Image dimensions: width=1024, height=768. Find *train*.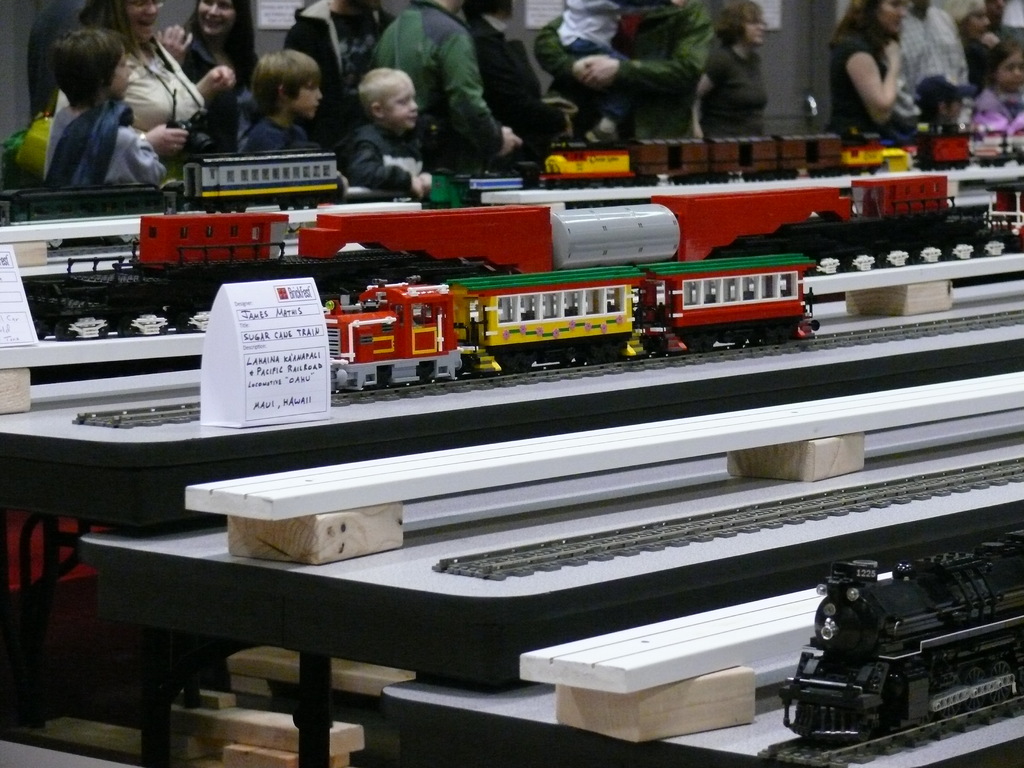
bbox=[321, 246, 826, 383].
